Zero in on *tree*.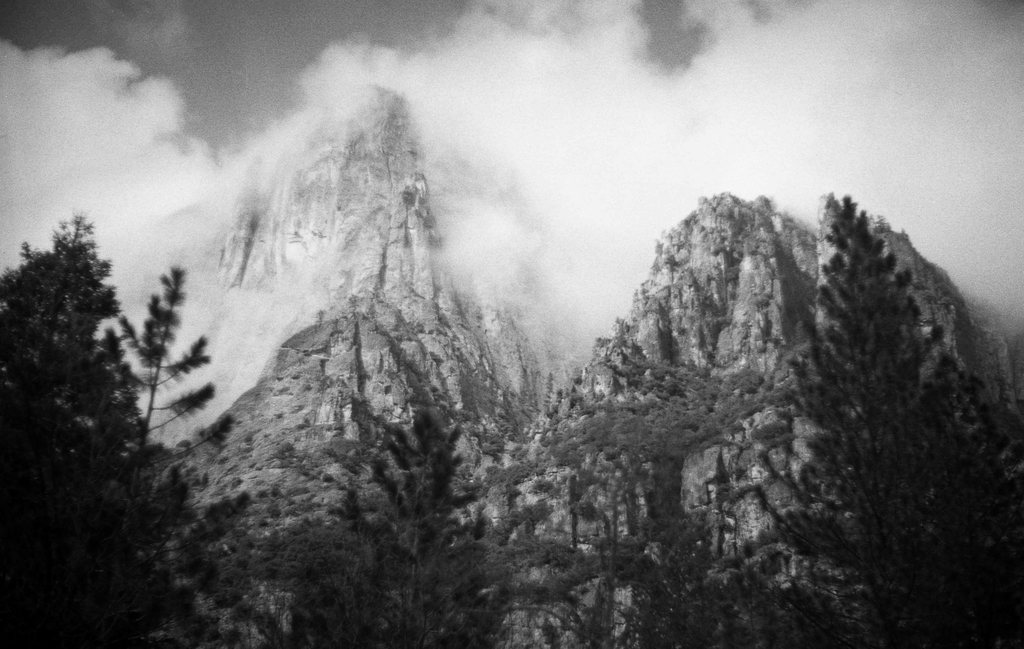
Zeroed in: crop(332, 402, 497, 648).
